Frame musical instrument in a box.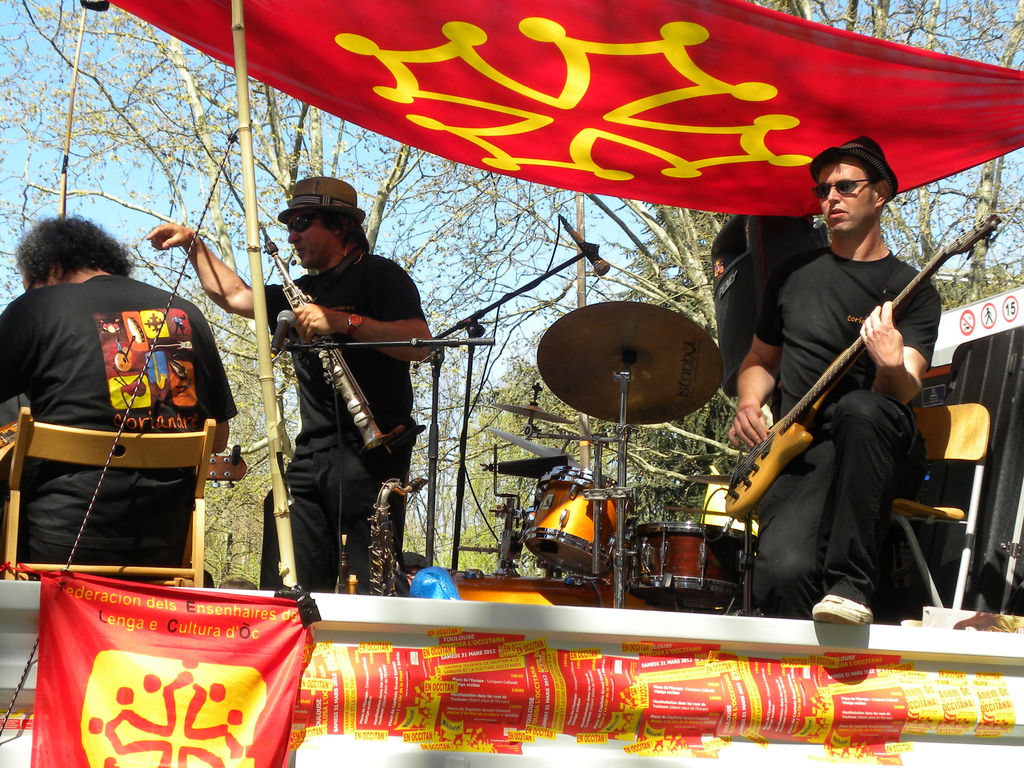
(left=253, top=219, right=410, bottom=458).
